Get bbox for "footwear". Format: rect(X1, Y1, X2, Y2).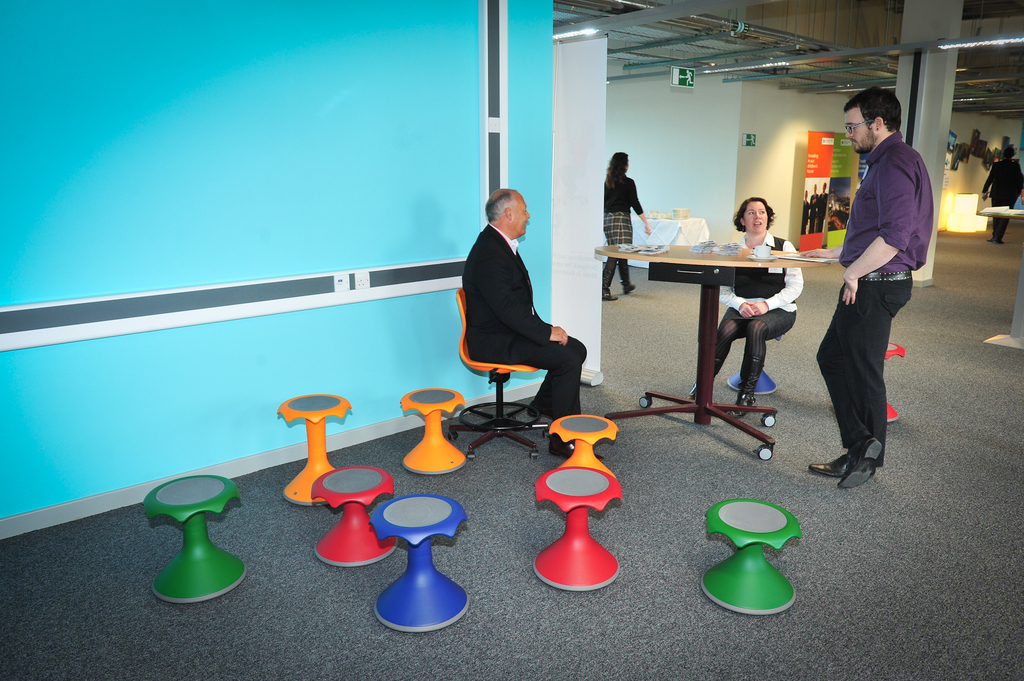
rect(811, 450, 850, 476).
